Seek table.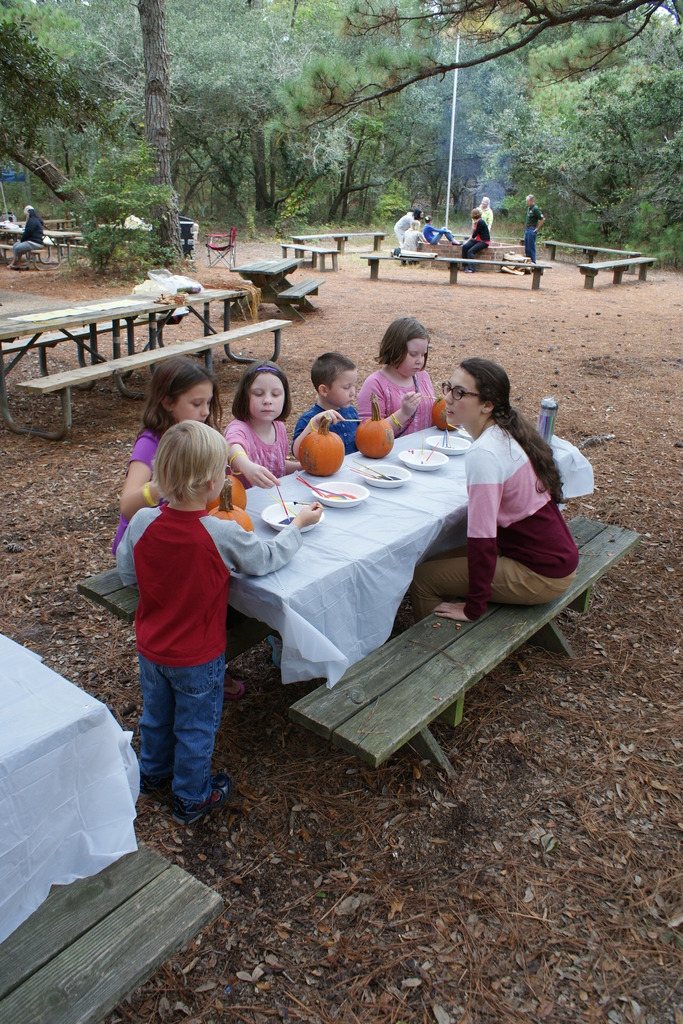
l=114, t=410, r=605, b=692.
